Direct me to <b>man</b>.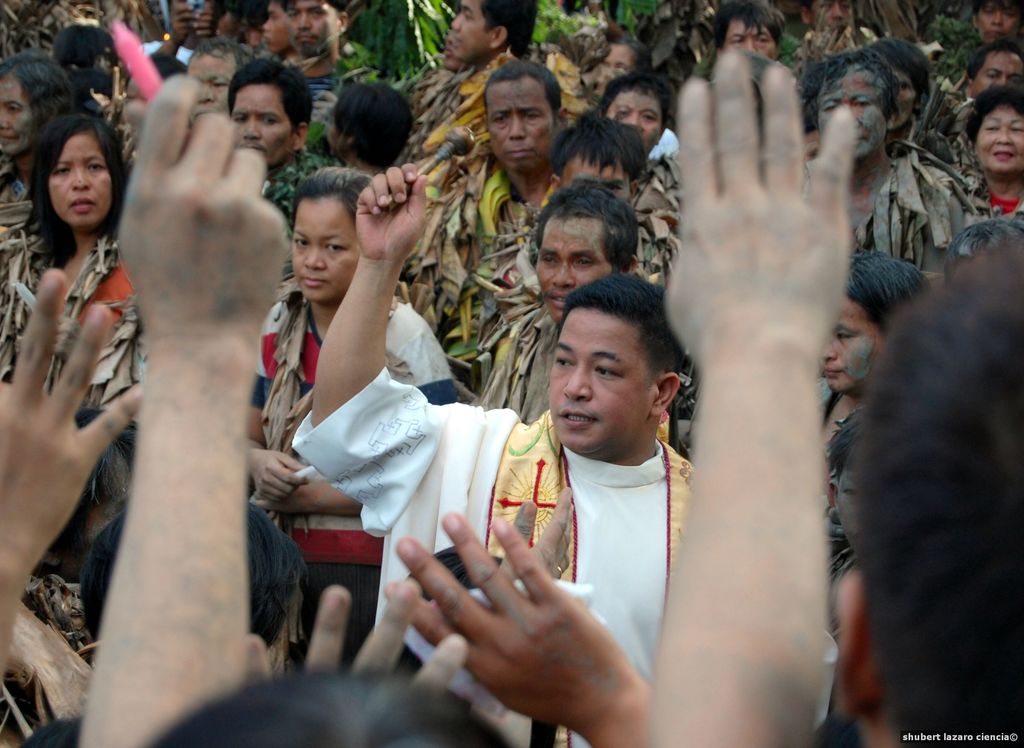
Direction: locate(225, 63, 324, 179).
